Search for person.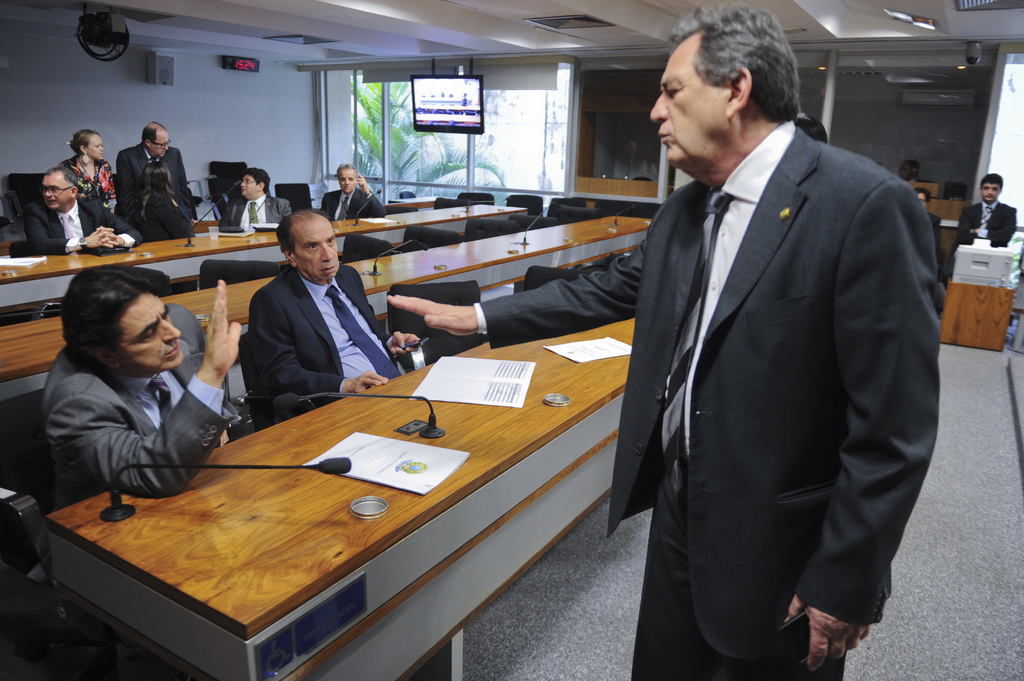
Found at box(899, 159, 922, 183).
